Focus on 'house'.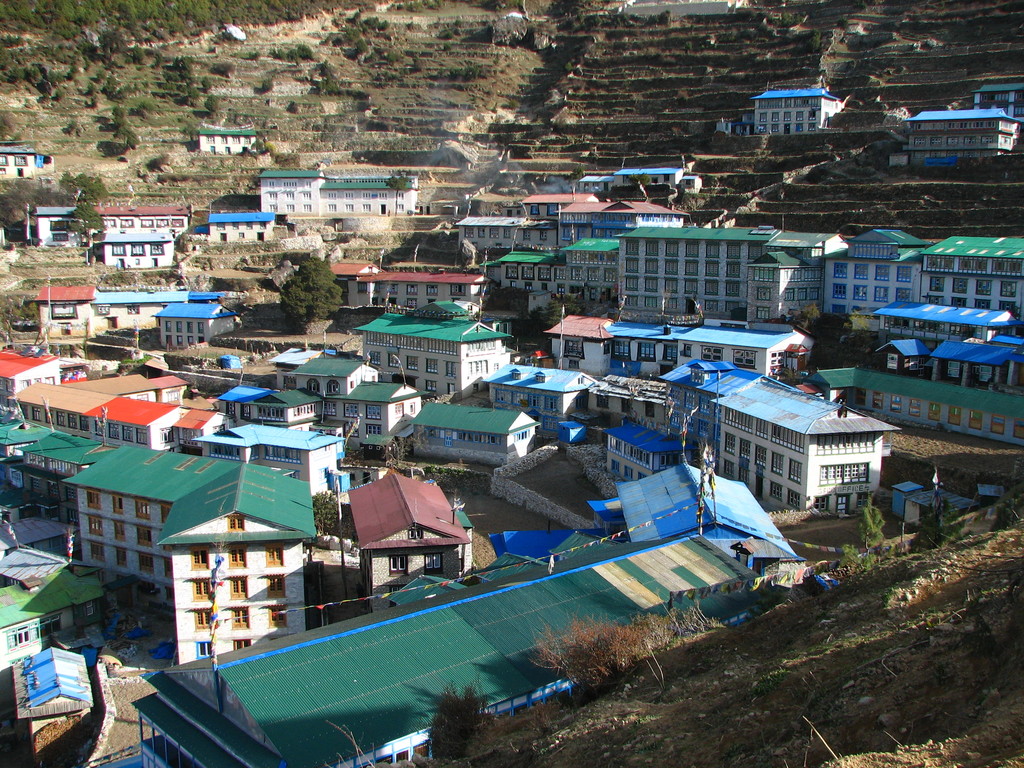
Focused at select_region(54, 436, 303, 596).
